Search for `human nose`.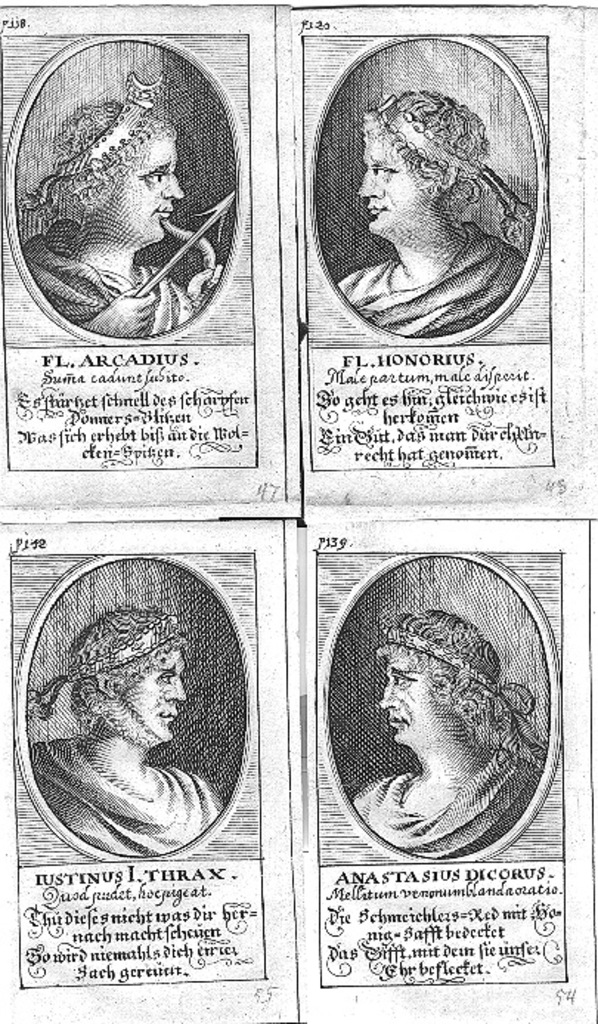
Found at locate(374, 678, 400, 706).
